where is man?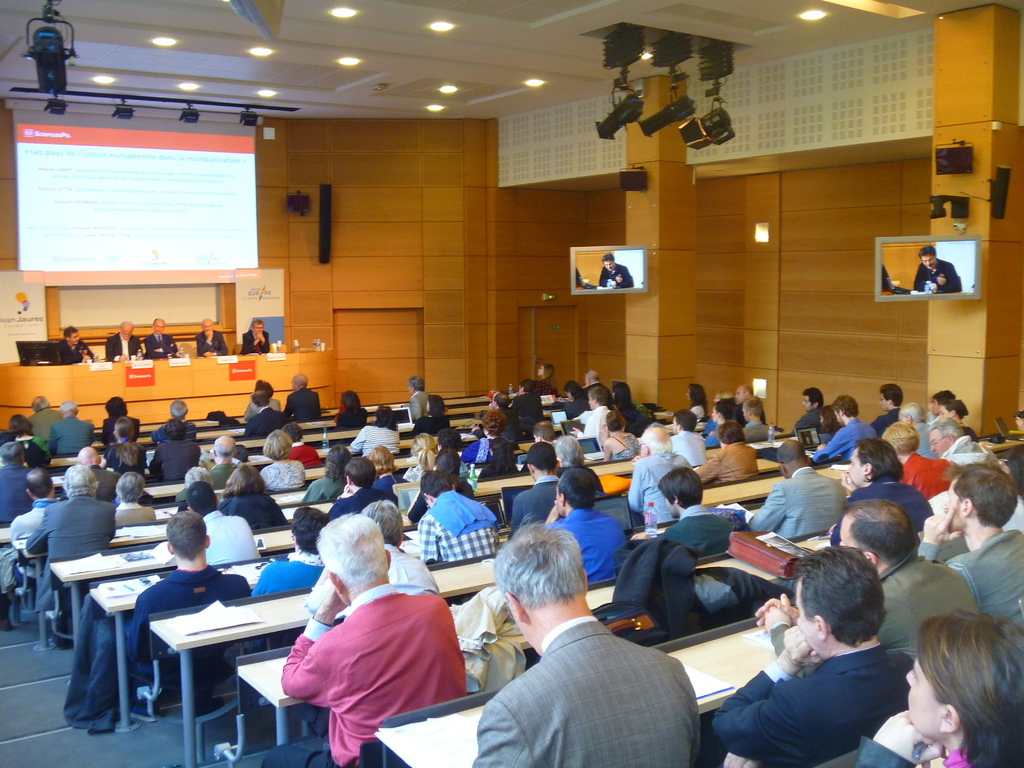
<bbox>142, 317, 180, 363</bbox>.
